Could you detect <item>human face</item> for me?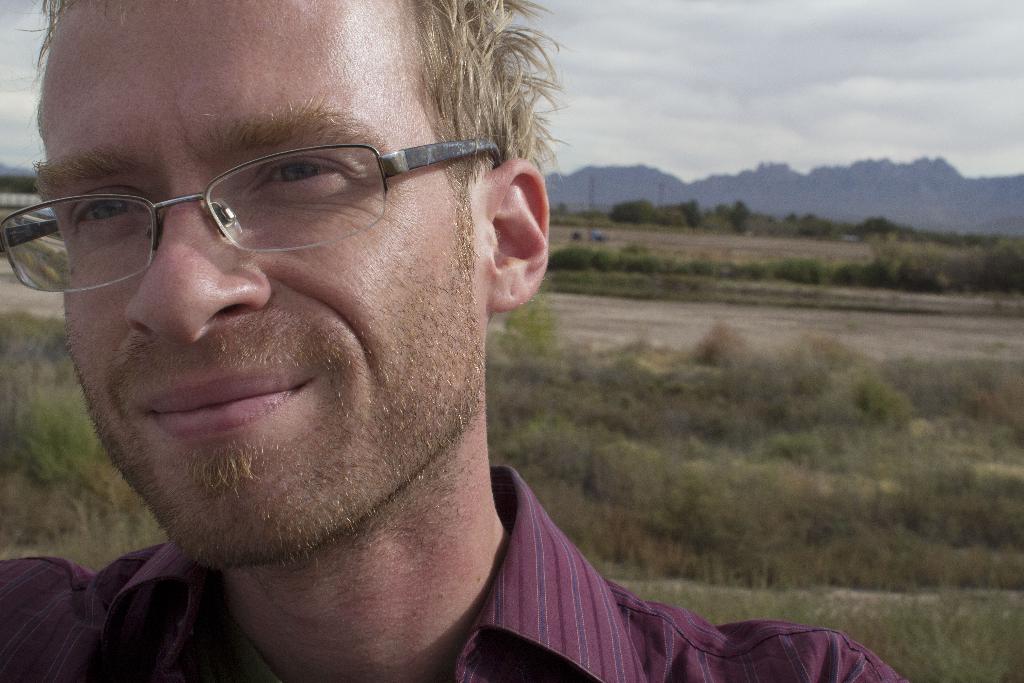
Detection result: 32, 0, 486, 561.
